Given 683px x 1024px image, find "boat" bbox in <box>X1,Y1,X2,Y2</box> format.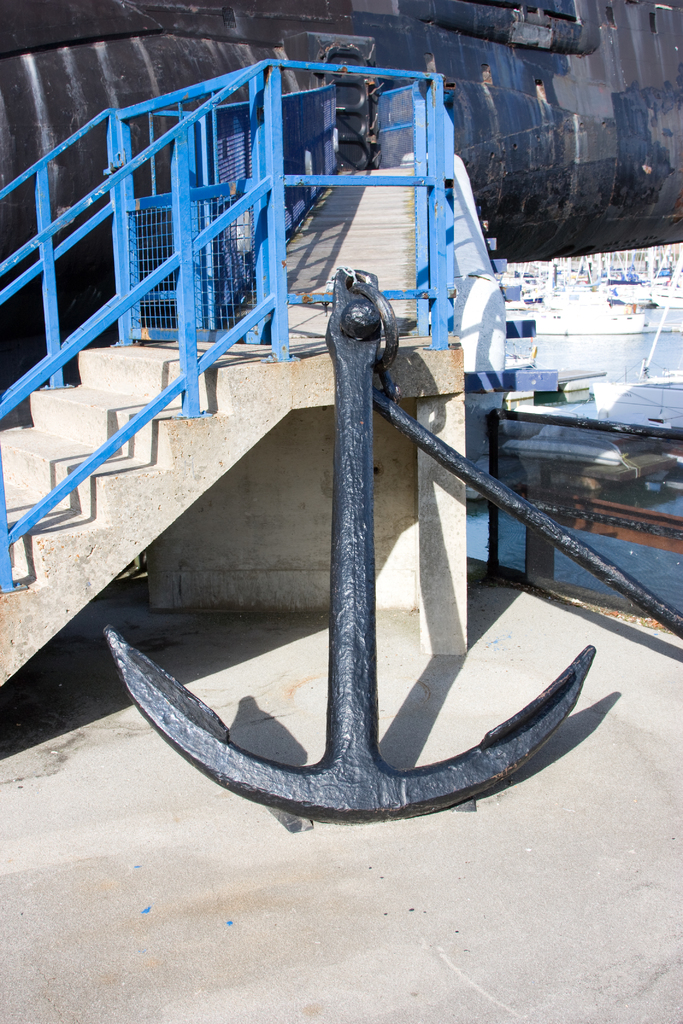
<box>591,241,682,429</box>.
